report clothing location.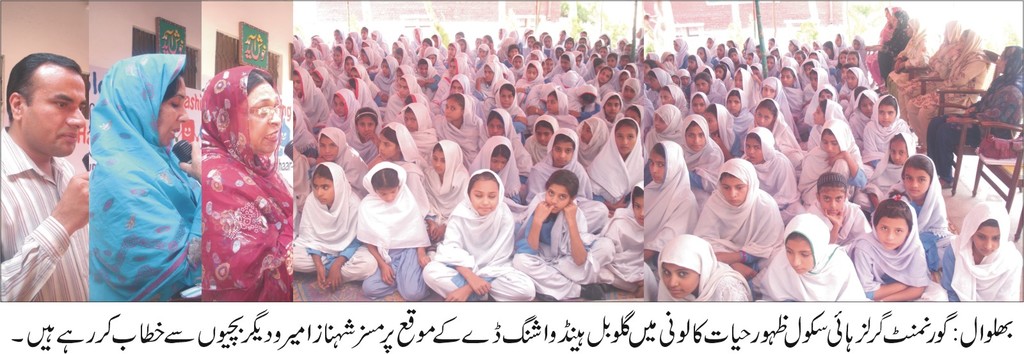
Report: bbox=(644, 82, 688, 111).
